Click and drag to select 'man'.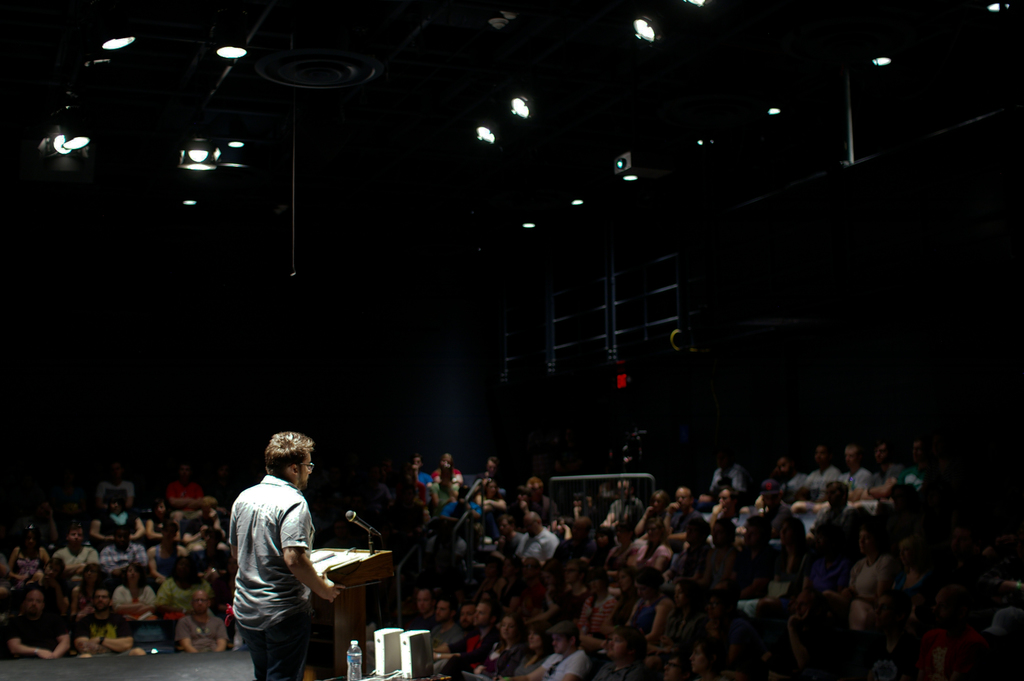
Selection: bbox=[664, 490, 703, 540].
